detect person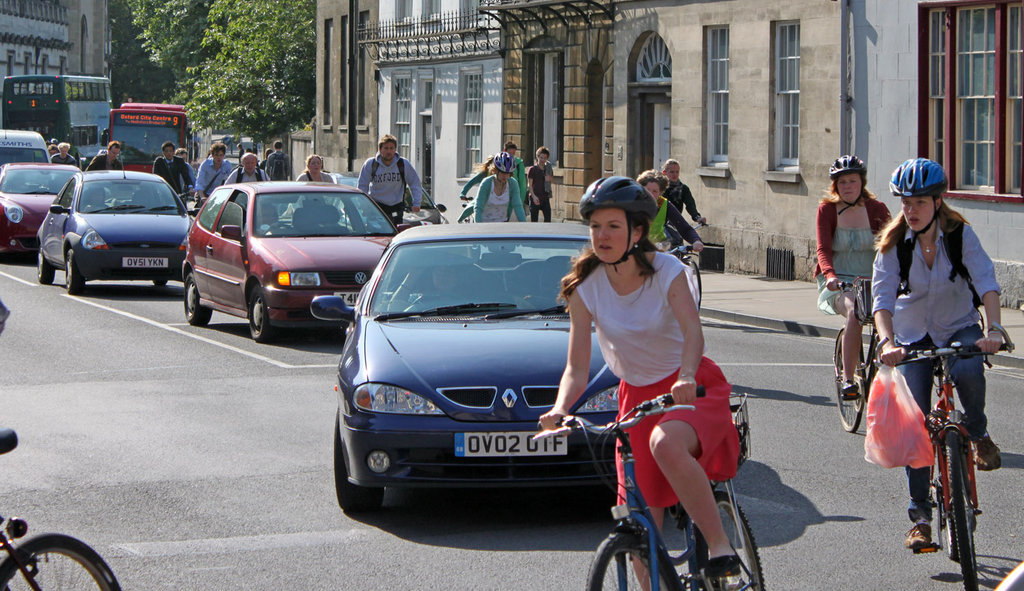
l=299, t=152, r=340, b=186
